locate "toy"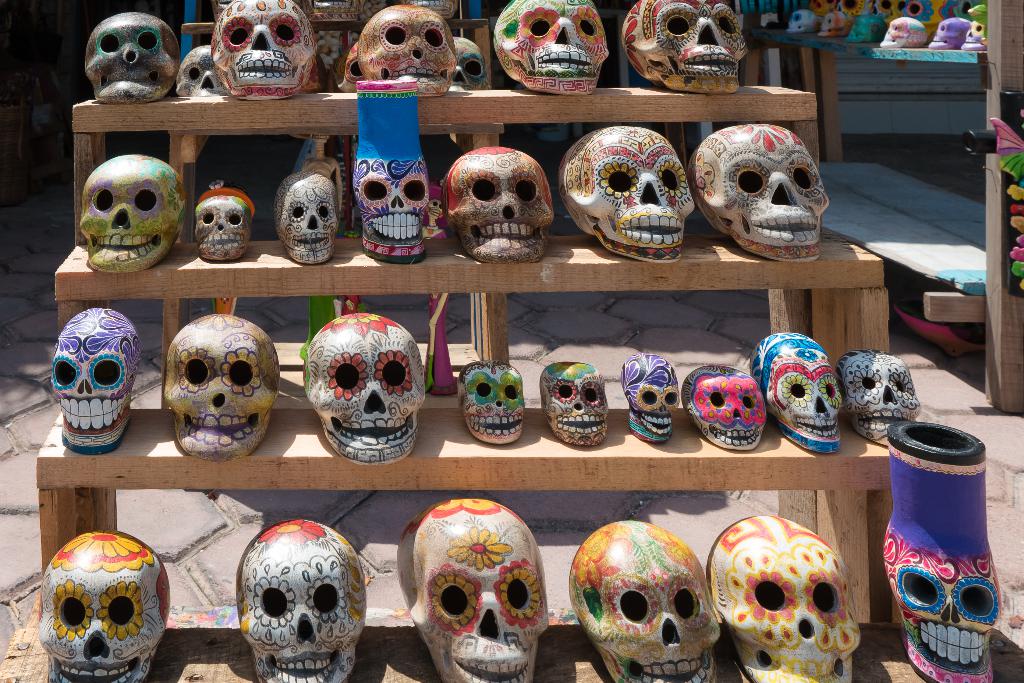
left=164, top=170, right=266, bottom=268
